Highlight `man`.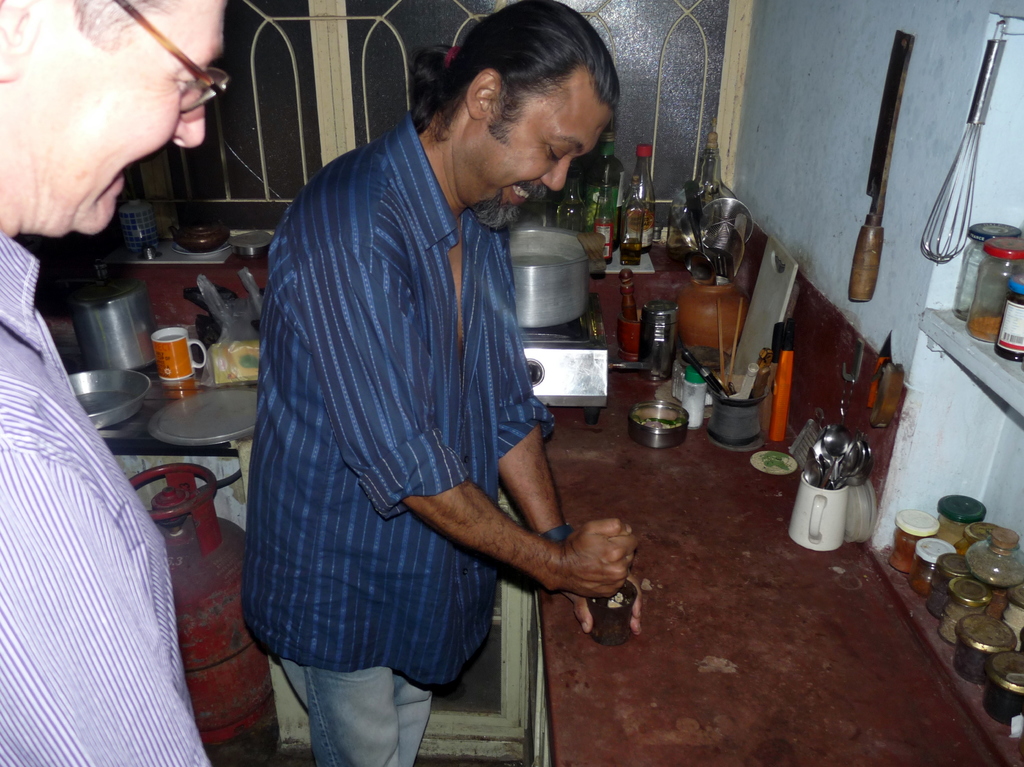
Highlighted region: 0/0/230/766.
